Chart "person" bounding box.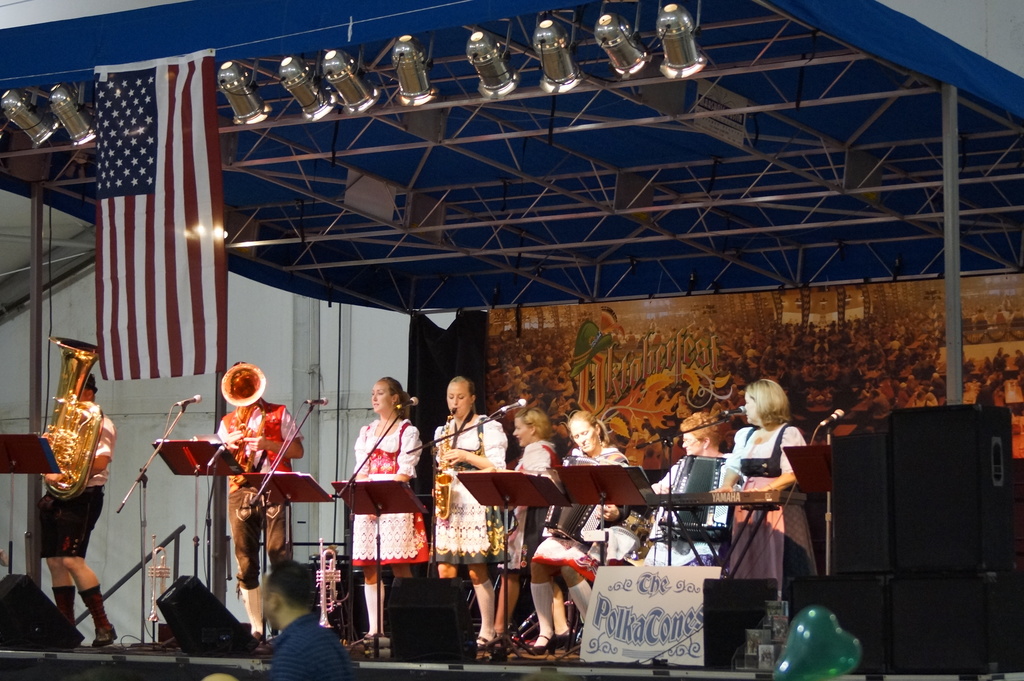
Charted: <bbox>490, 403, 565, 650</bbox>.
